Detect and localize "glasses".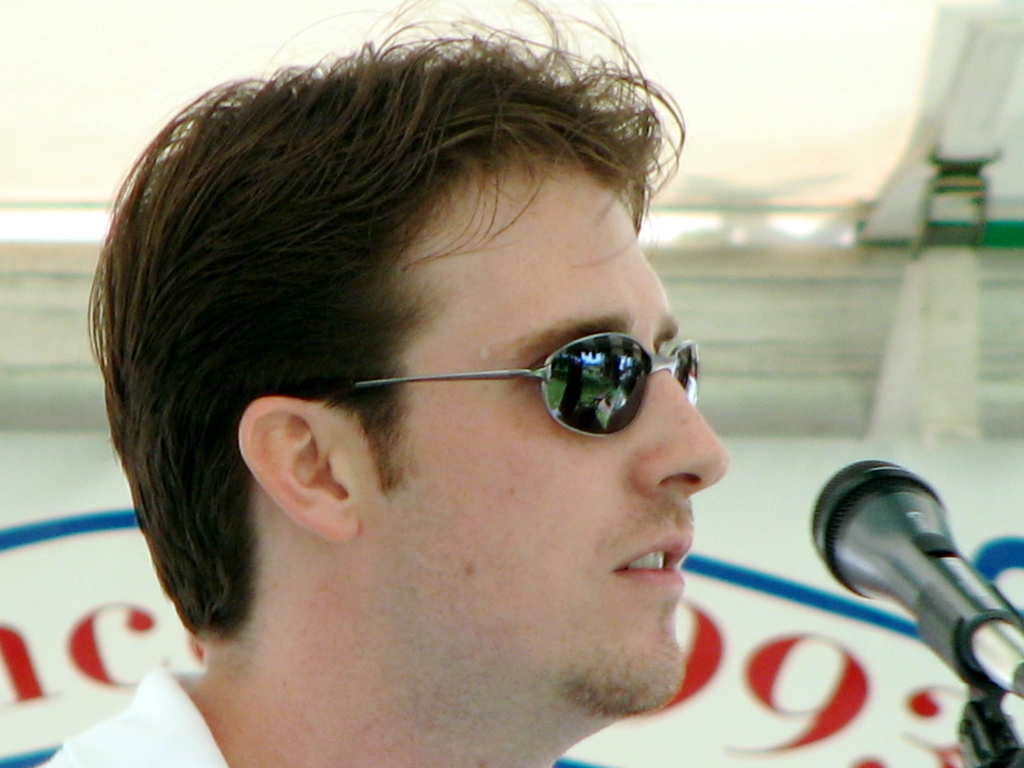
Localized at <box>420,324,706,440</box>.
